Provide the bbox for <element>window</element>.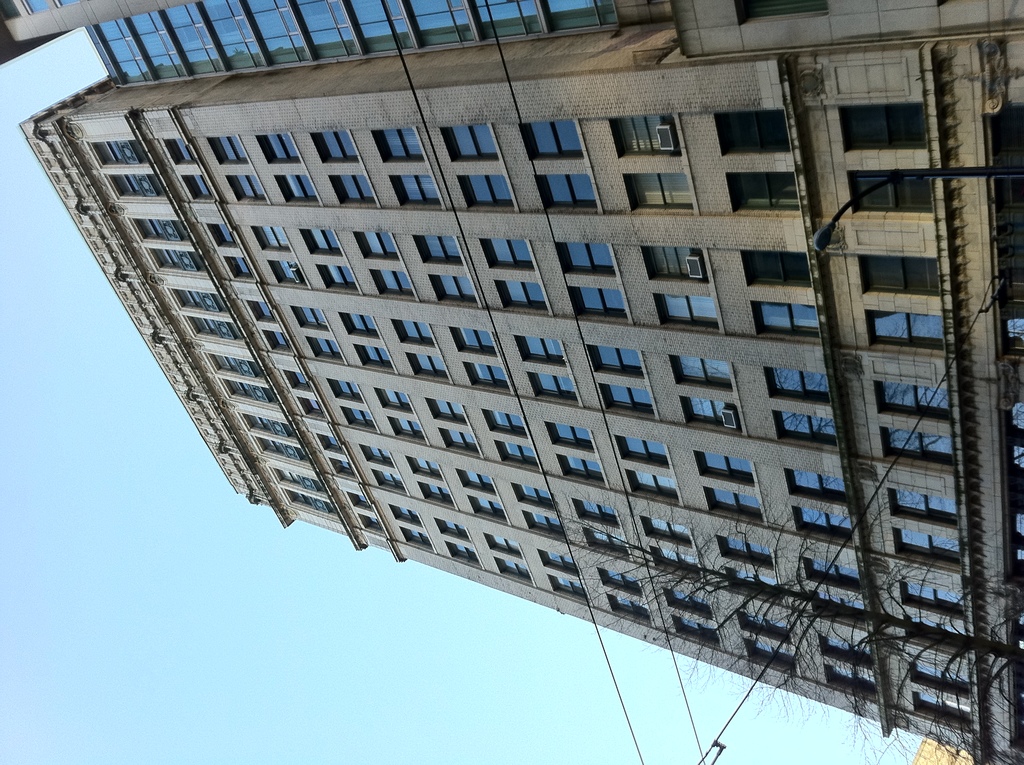
791/503/849/548.
